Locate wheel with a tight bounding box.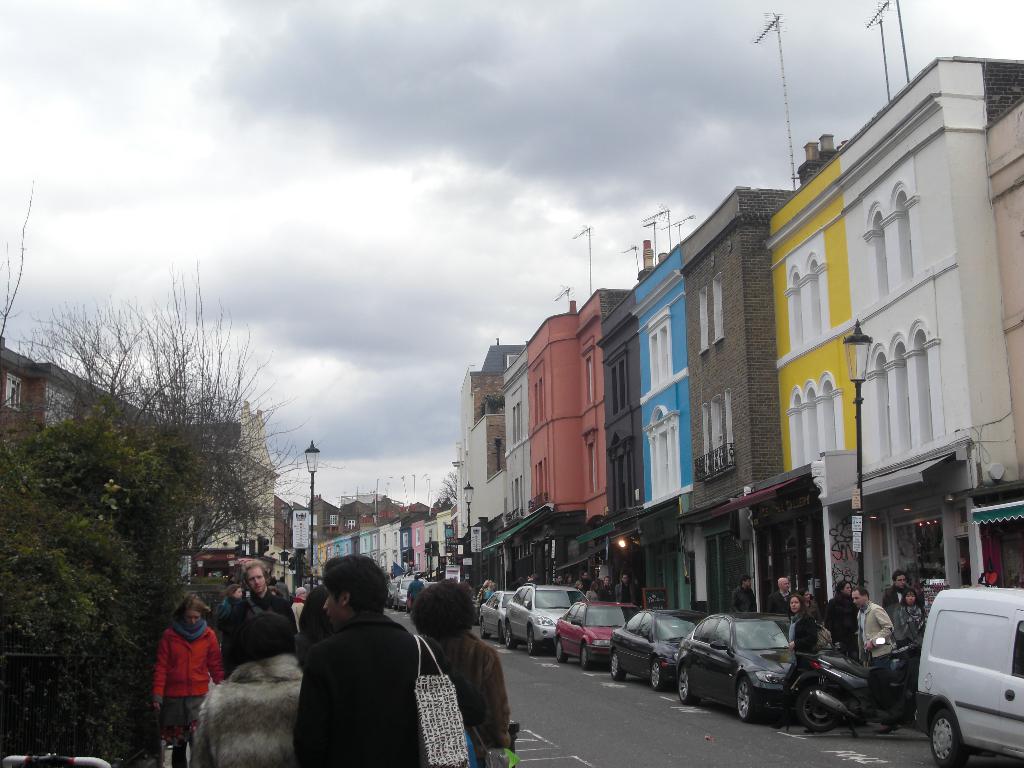
BBox(525, 624, 532, 655).
